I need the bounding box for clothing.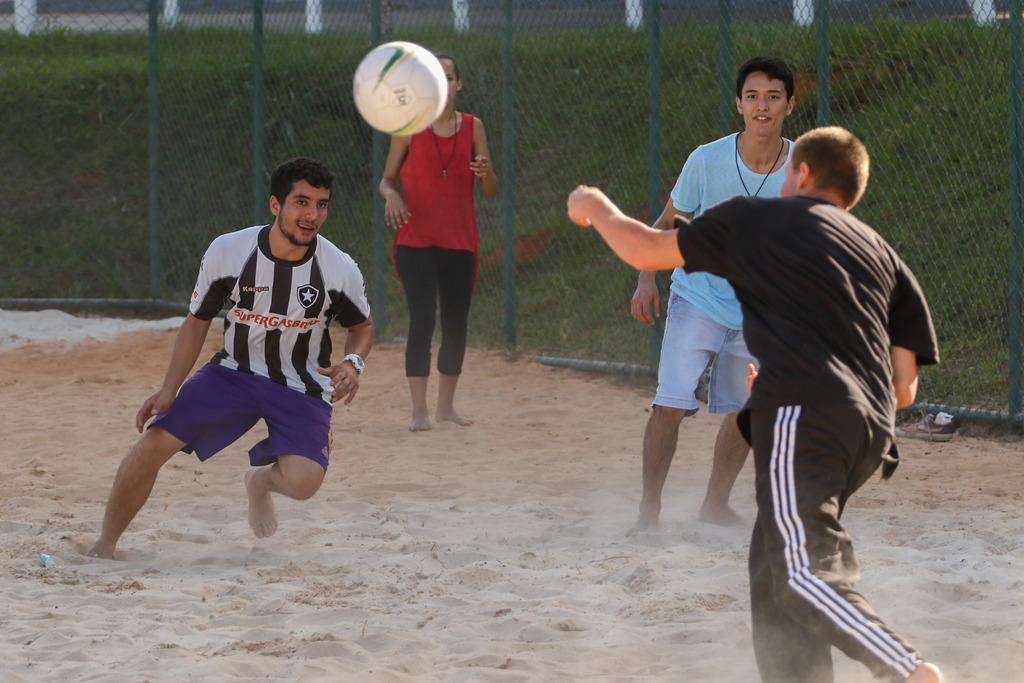
Here it is: 392/126/477/380.
